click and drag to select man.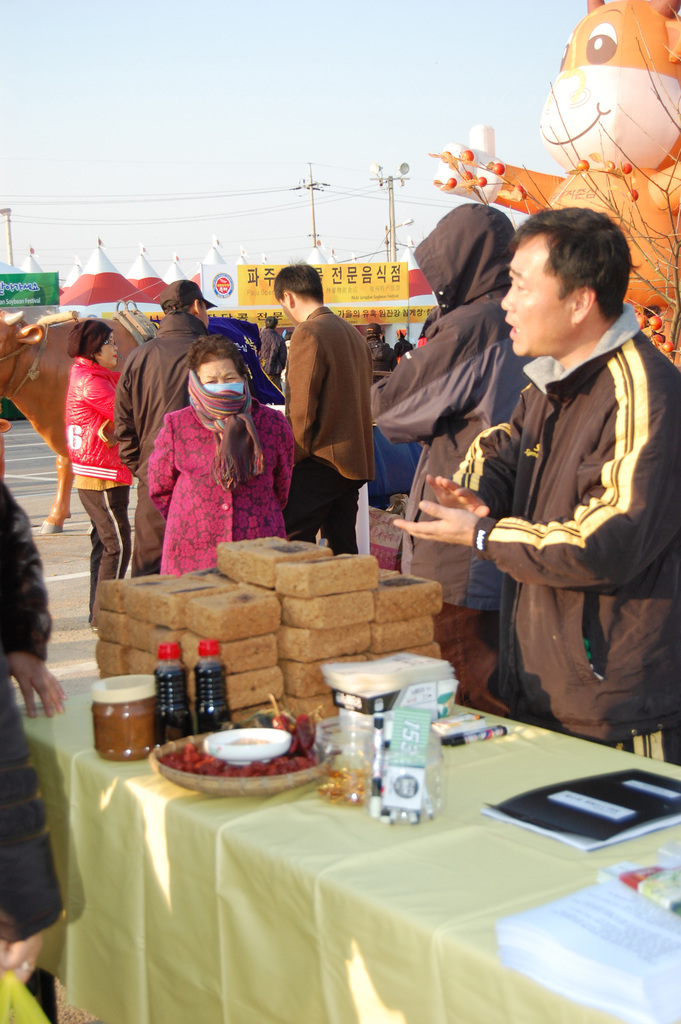
Selection: 400, 205, 680, 755.
